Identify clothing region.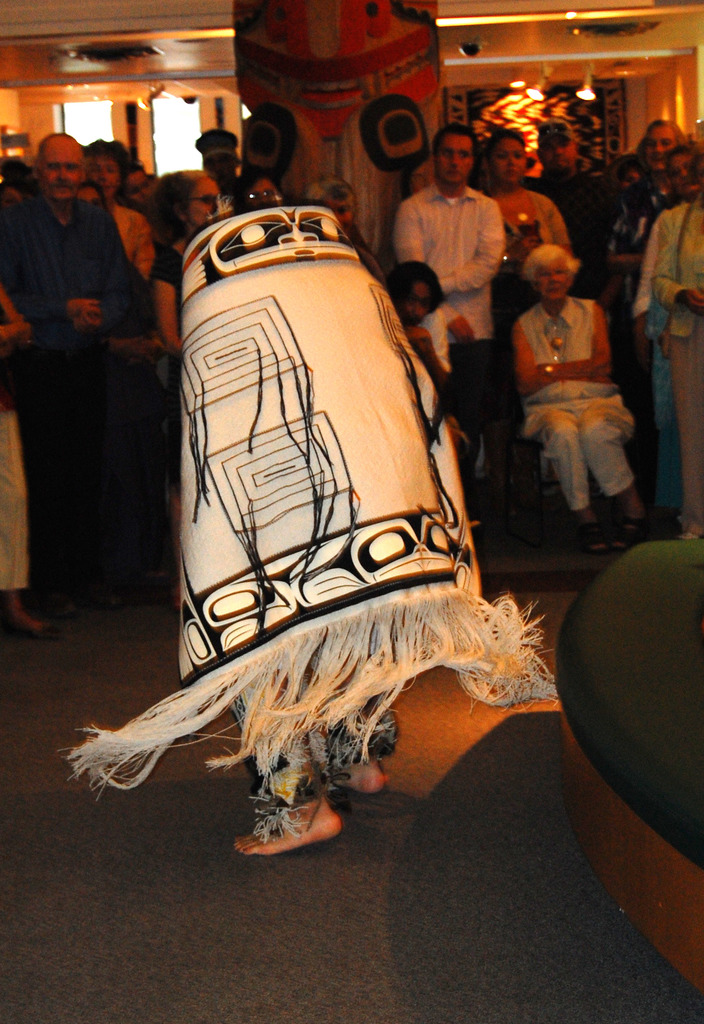
Region: (left=1, top=168, right=703, bottom=808).
